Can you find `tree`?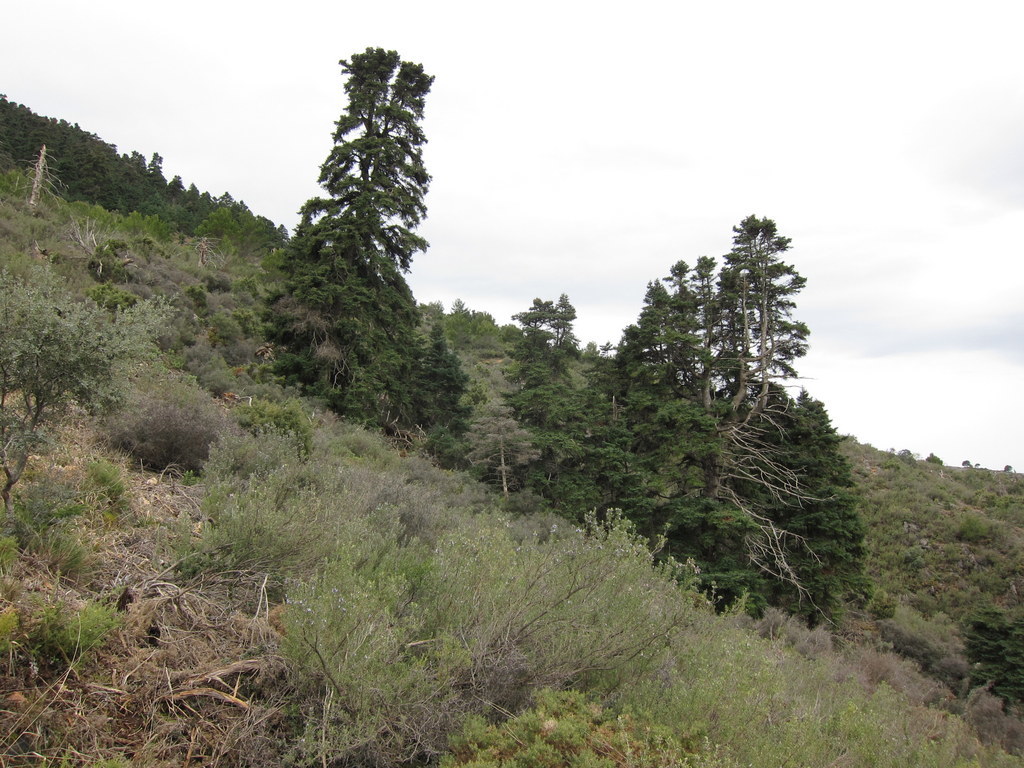
Yes, bounding box: locate(409, 287, 577, 525).
